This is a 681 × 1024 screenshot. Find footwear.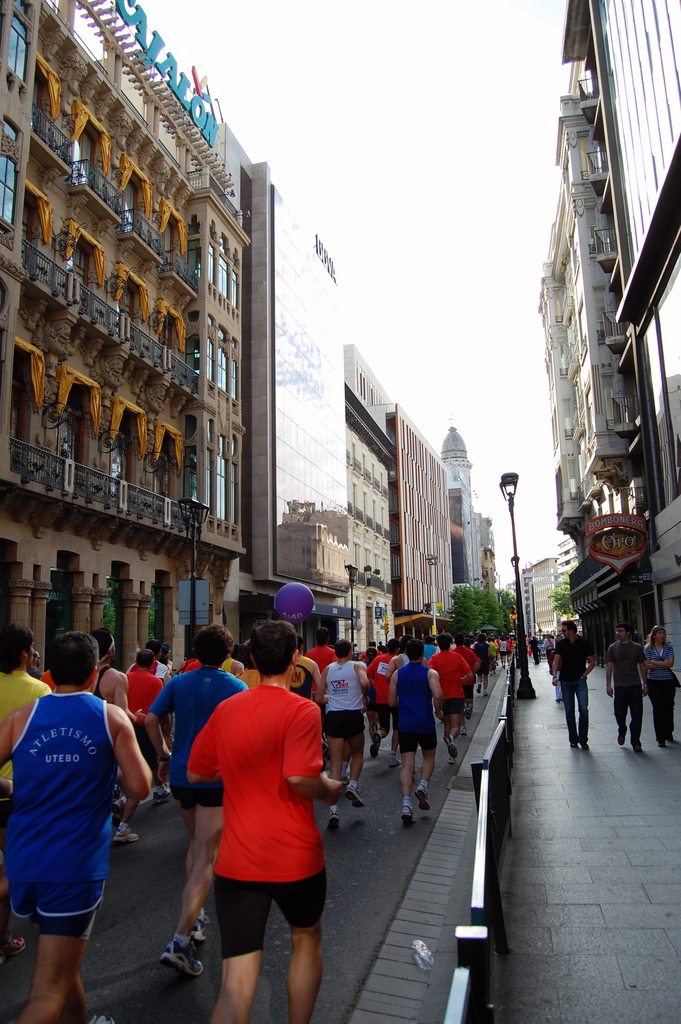
Bounding box: [113, 828, 136, 842].
